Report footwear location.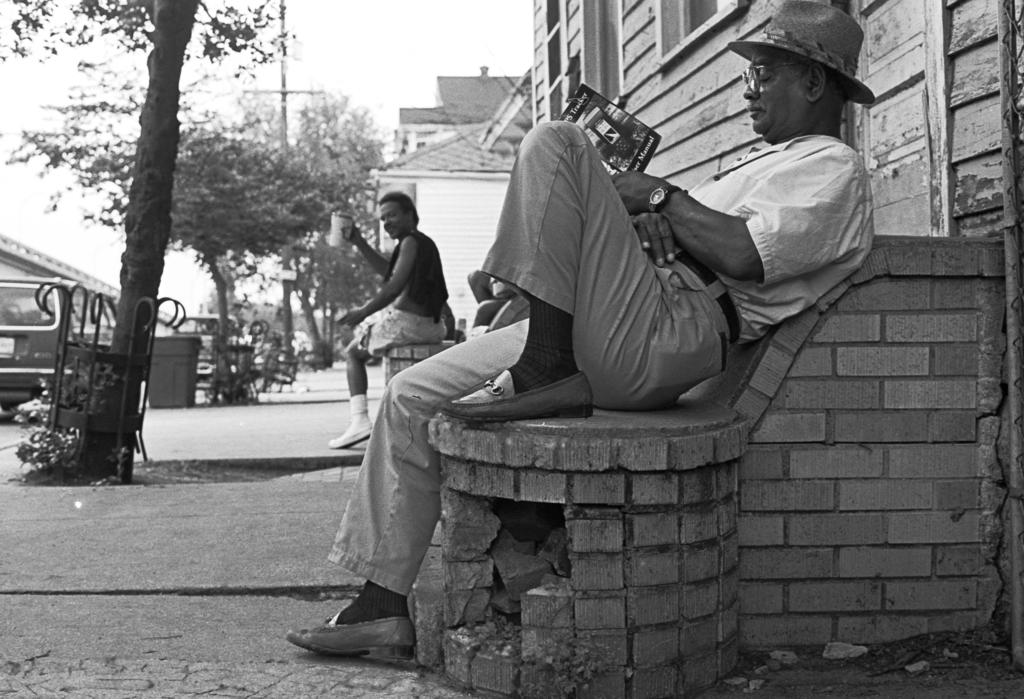
Report: pyautogui.locateOnScreen(435, 361, 594, 430).
